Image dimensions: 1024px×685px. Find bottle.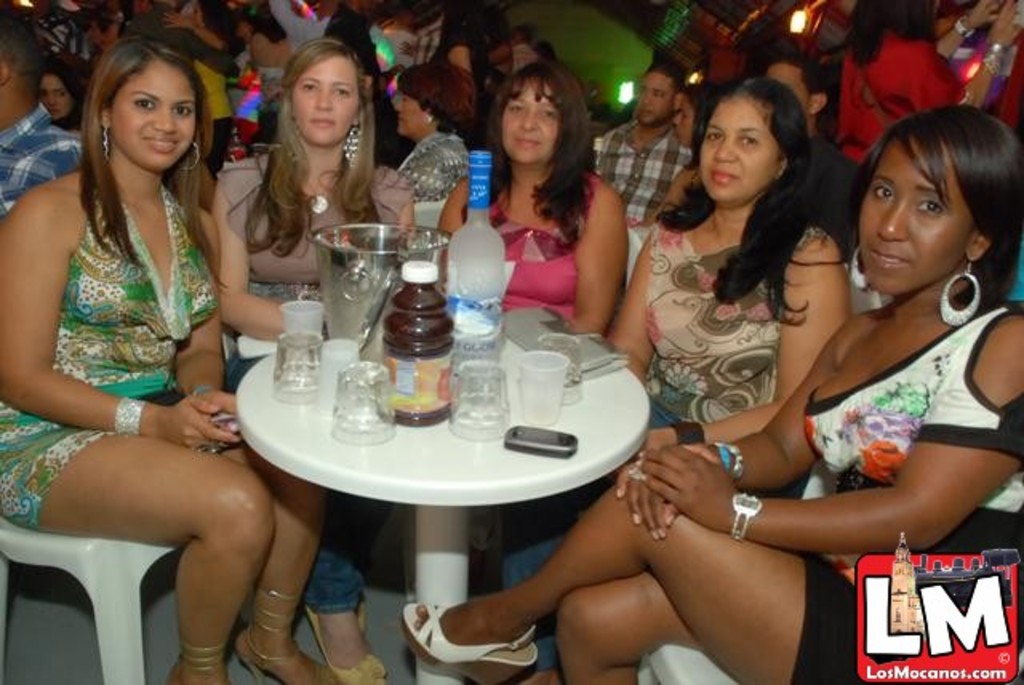
{"left": 379, "top": 258, "right": 461, "bottom": 426}.
